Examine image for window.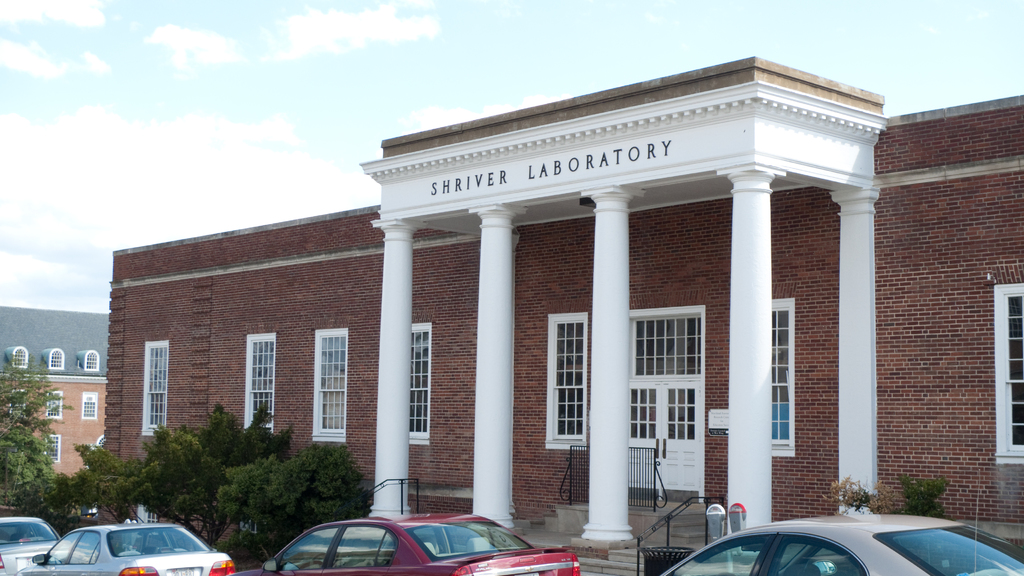
Examination result: 764,531,865,575.
